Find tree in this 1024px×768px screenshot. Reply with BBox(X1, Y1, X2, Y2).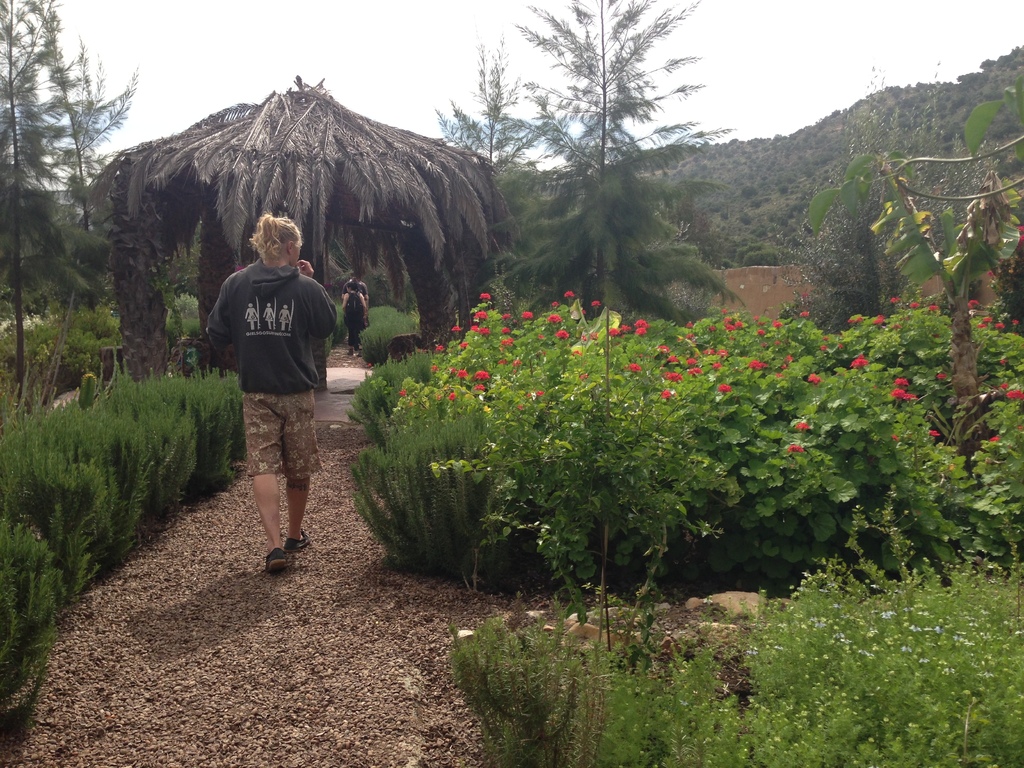
BBox(473, 0, 748, 316).
